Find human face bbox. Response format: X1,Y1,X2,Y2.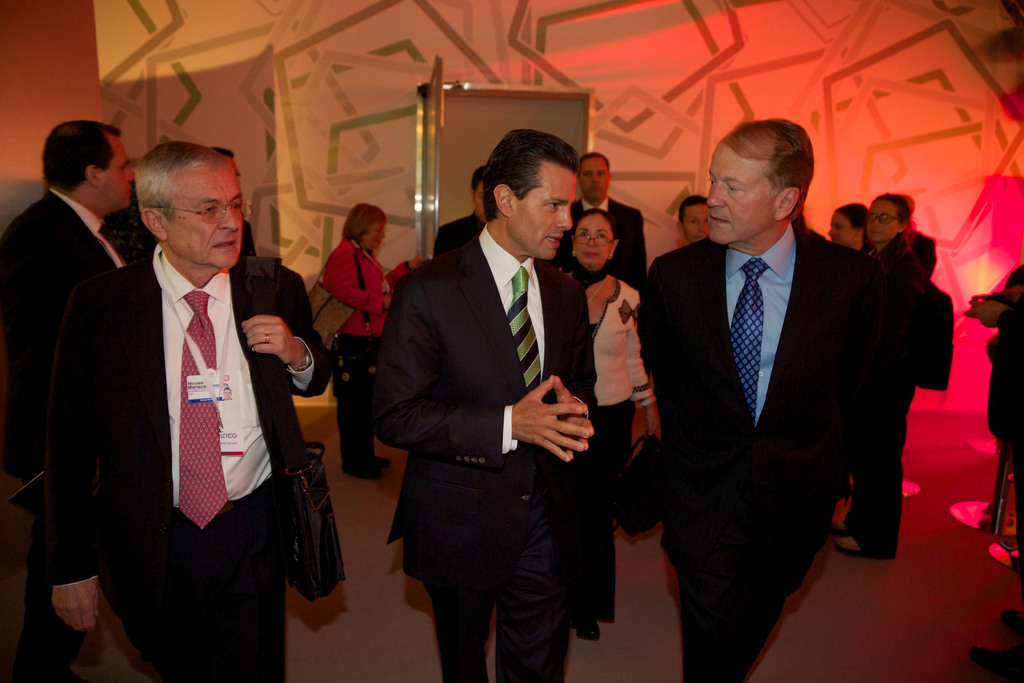
97,136,135,210.
